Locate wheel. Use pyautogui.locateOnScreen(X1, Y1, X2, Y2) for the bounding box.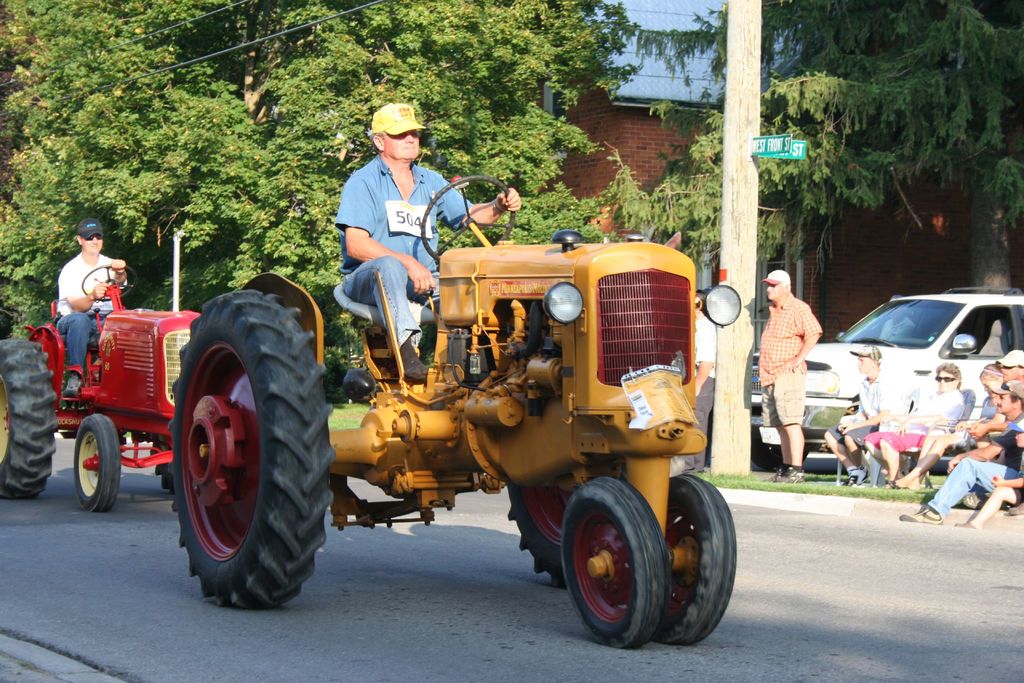
pyautogui.locateOnScreen(154, 445, 170, 495).
